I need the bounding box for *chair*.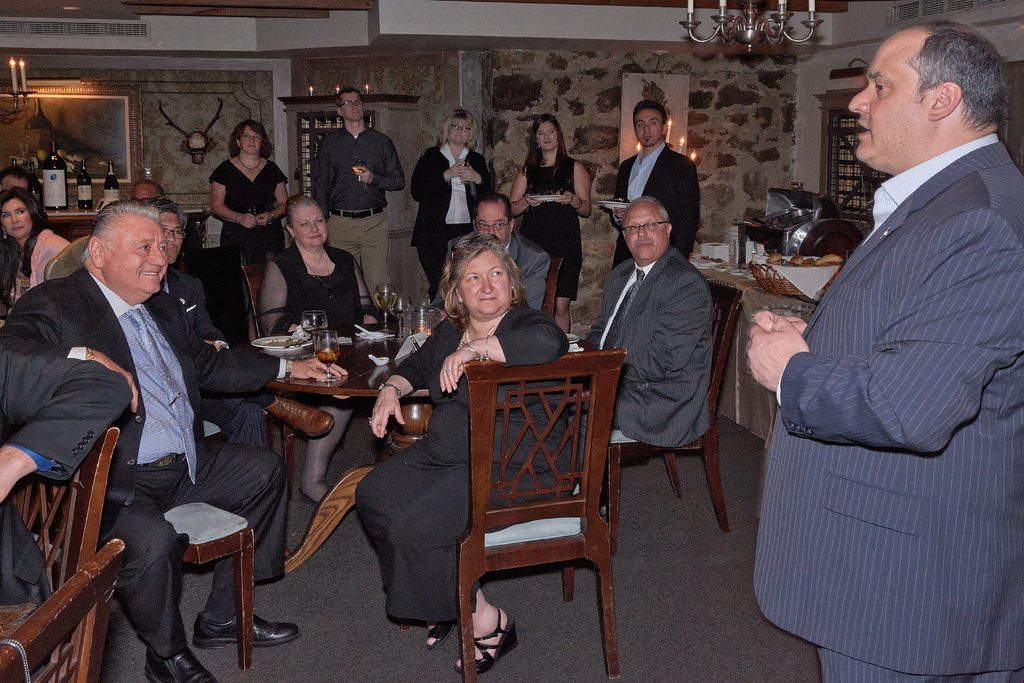
Here it is: bbox(236, 258, 383, 490).
